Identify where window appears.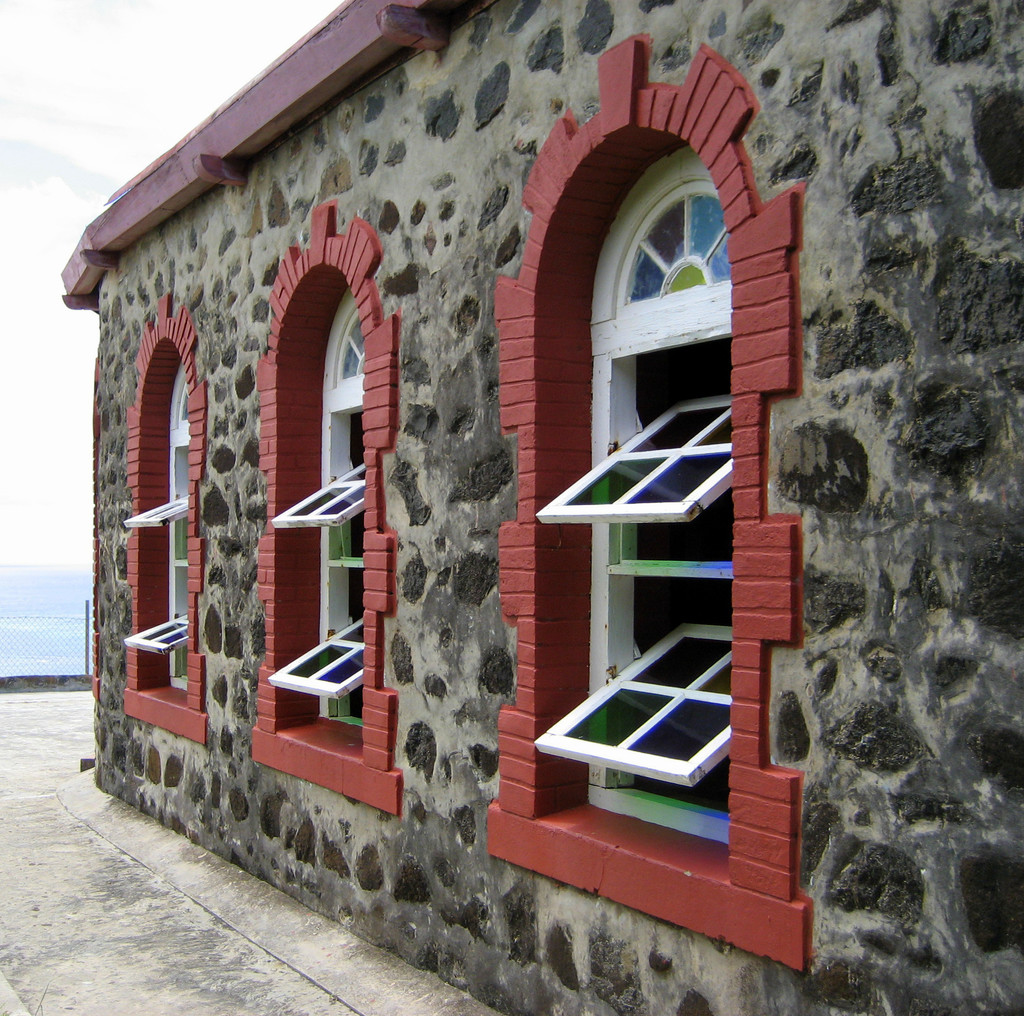
Appears at {"x1": 271, "y1": 291, "x2": 371, "y2": 729}.
